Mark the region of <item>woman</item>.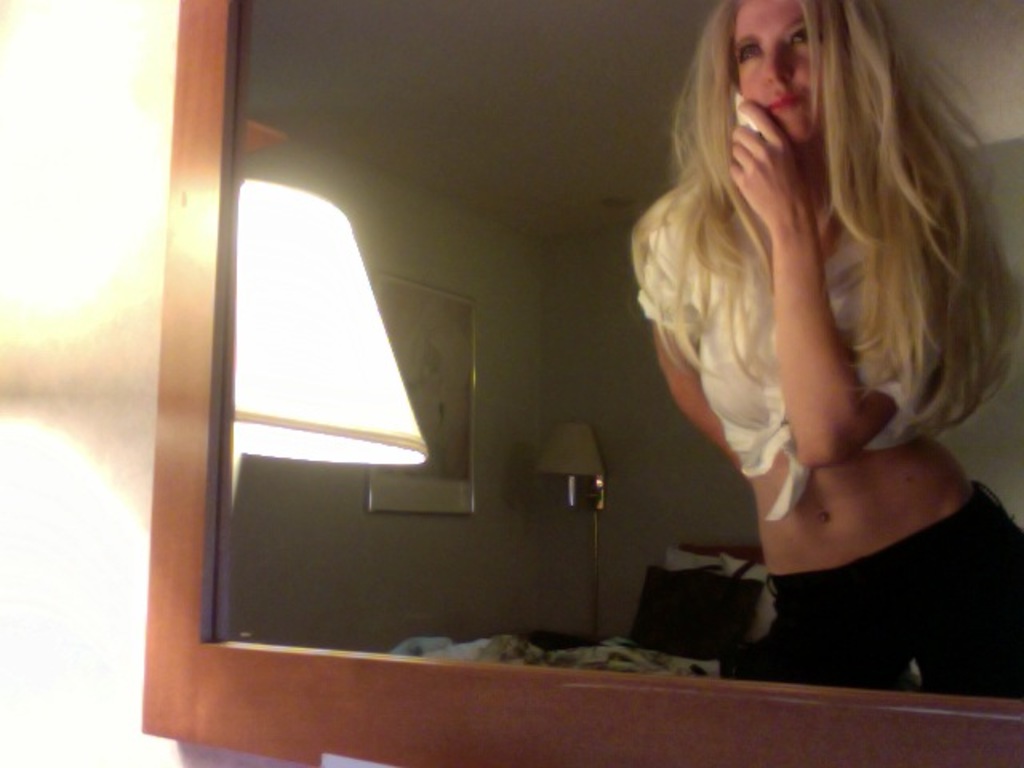
Region: x1=597, y1=3, x2=1018, y2=691.
